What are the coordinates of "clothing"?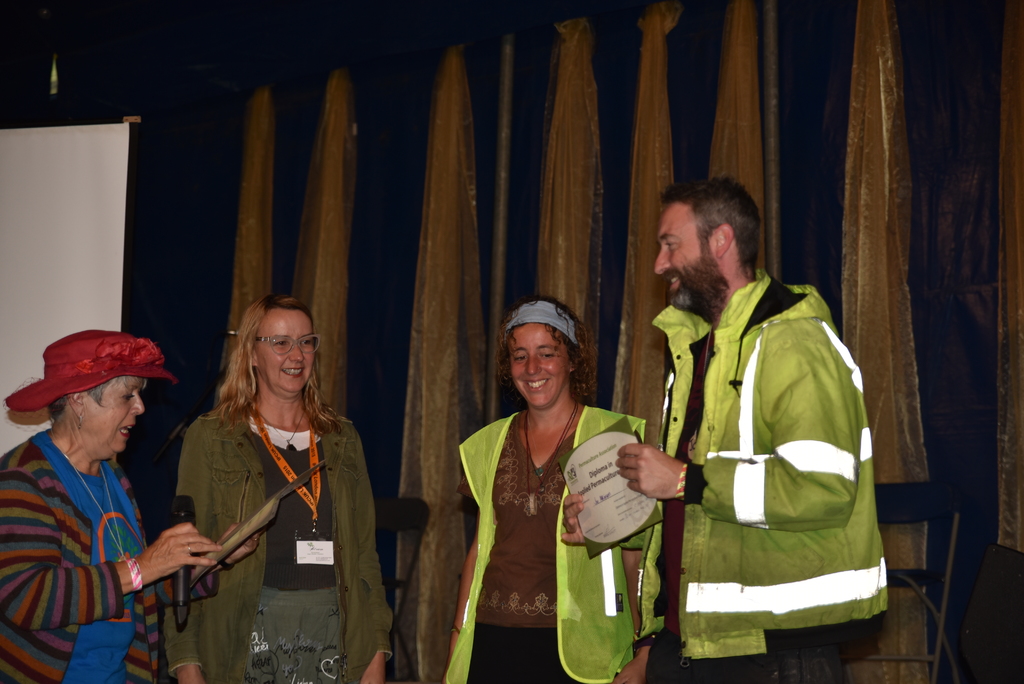
[left=670, top=243, right=894, bottom=665].
